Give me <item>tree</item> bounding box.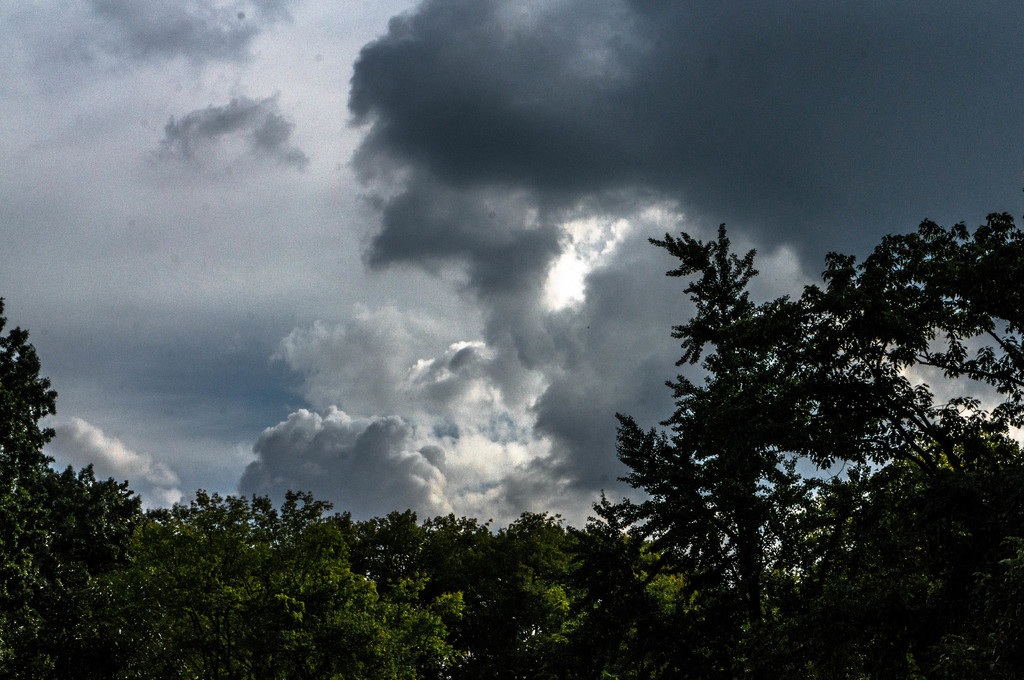
718/213/1023/678.
